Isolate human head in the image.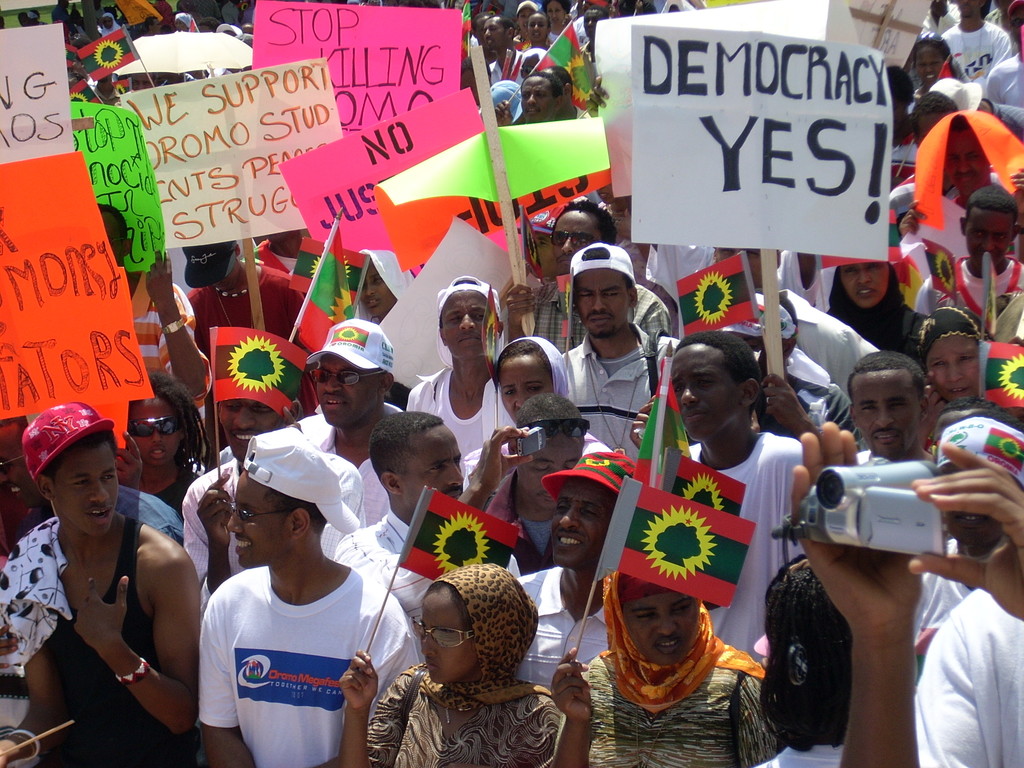
Isolated region: bbox(915, 305, 995, 403).
